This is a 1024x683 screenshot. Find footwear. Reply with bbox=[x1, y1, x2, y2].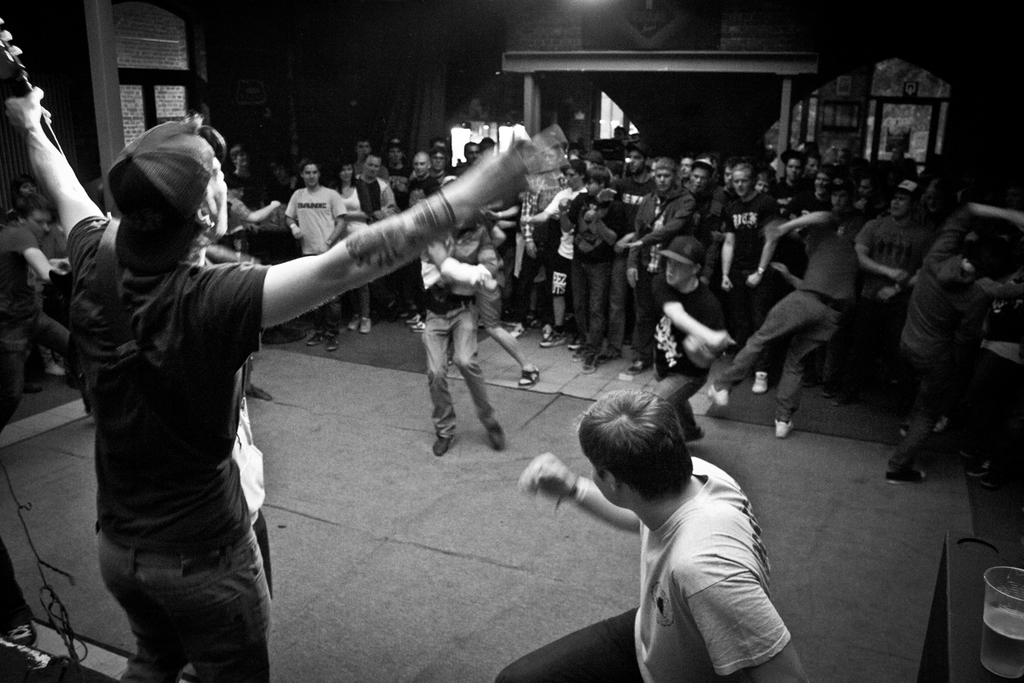
bbox=[707, 383, 730, 405].
